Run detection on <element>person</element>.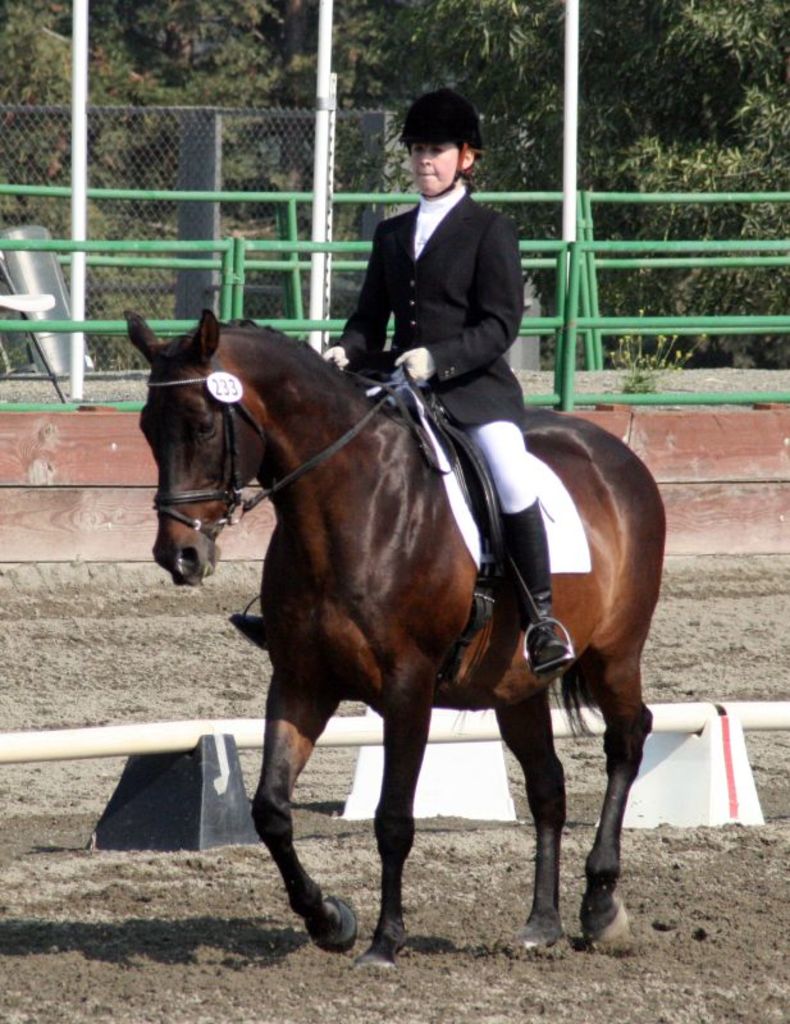
Result: bbox=(227, 84, 579, 689).
